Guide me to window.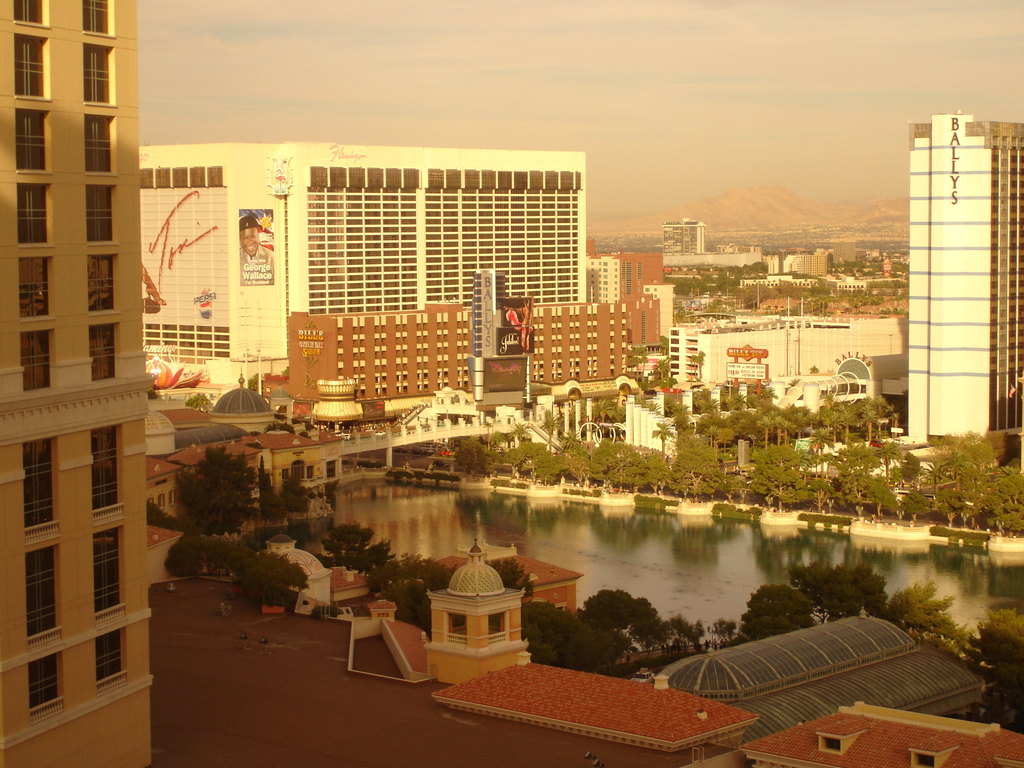
Guidance: (x1=396, y1=373, x2=399, y2=381).
